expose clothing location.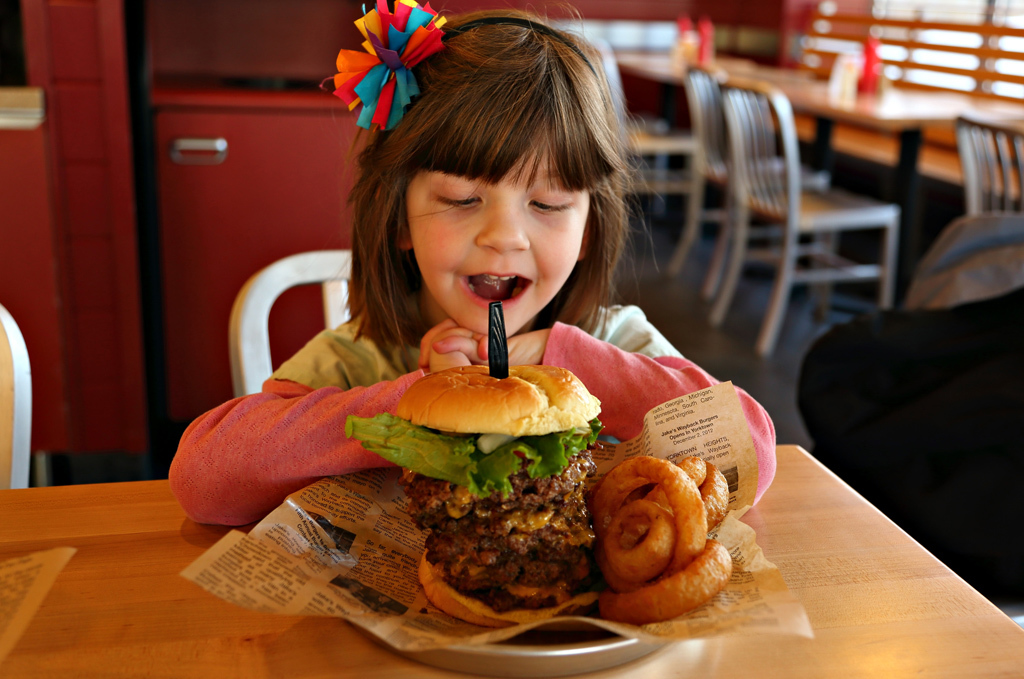
Exposed at <region>164, 294, 786, 522</region>.
